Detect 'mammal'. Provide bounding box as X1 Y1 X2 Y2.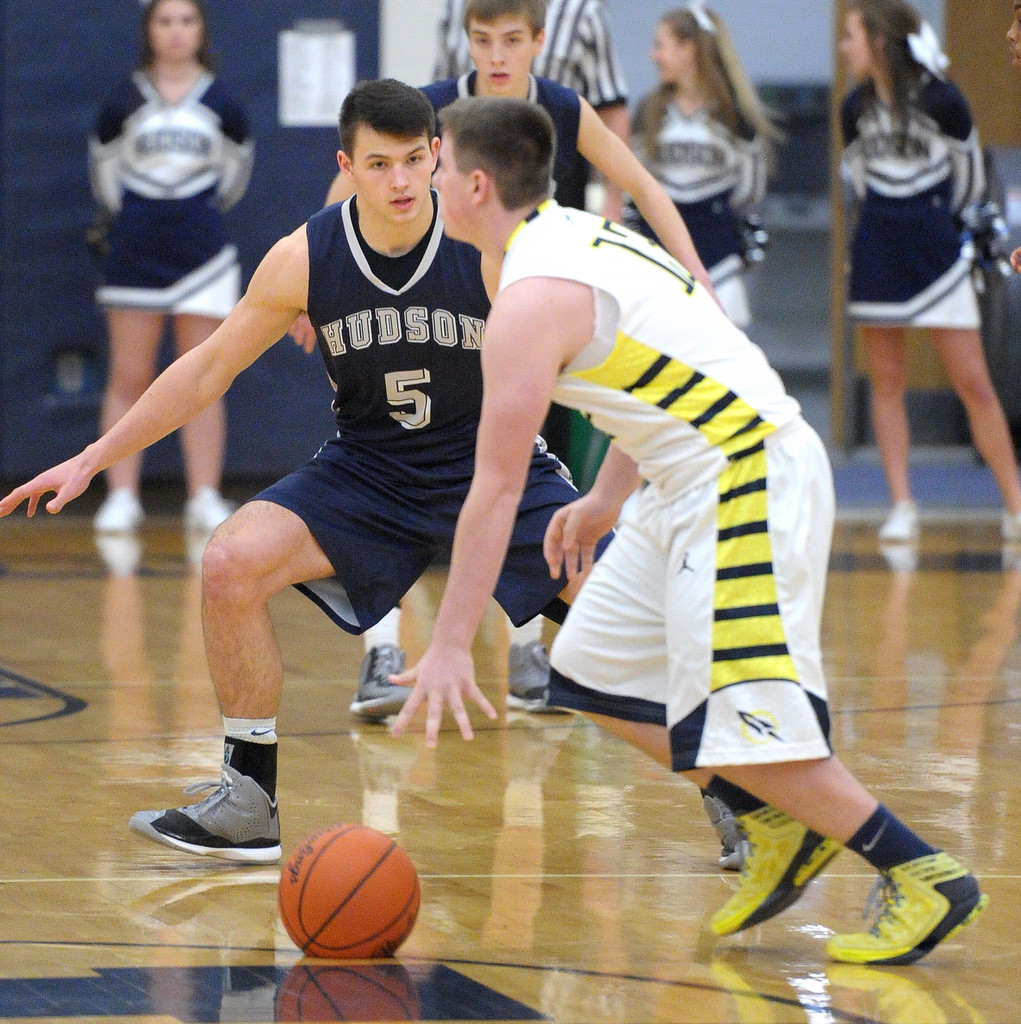
839 0 1020 534.
